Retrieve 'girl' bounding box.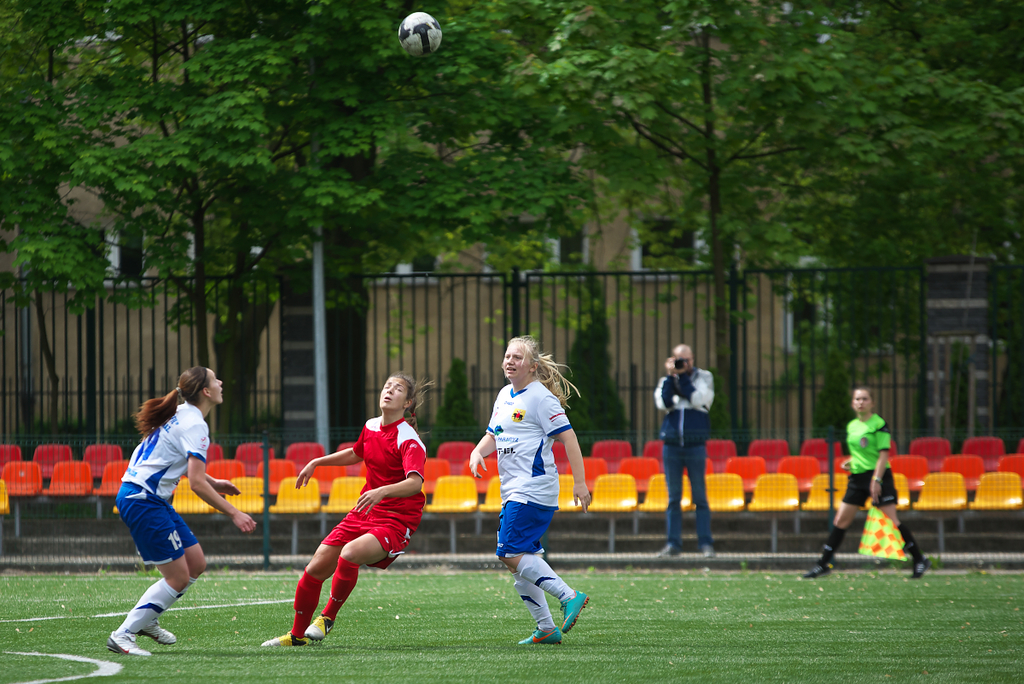
Bounding box: [464, 333, 590, 652].
